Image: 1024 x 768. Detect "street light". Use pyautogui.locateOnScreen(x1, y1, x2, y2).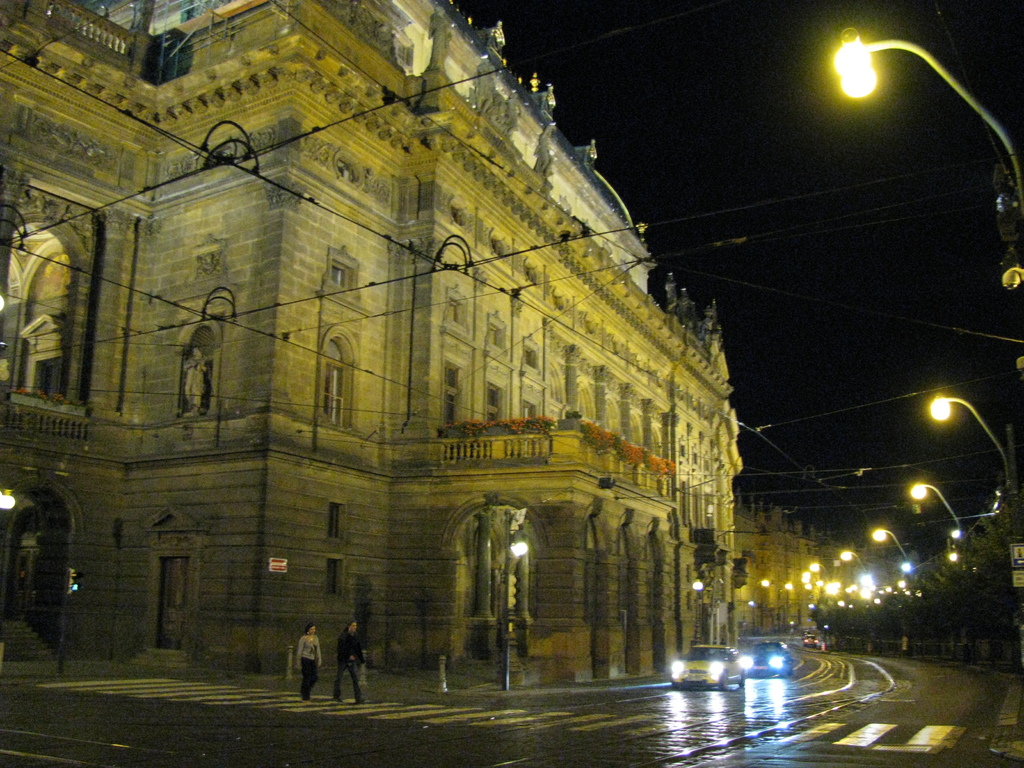
pyautogui.locateOnScreen(829, 33, 1023, 287).
